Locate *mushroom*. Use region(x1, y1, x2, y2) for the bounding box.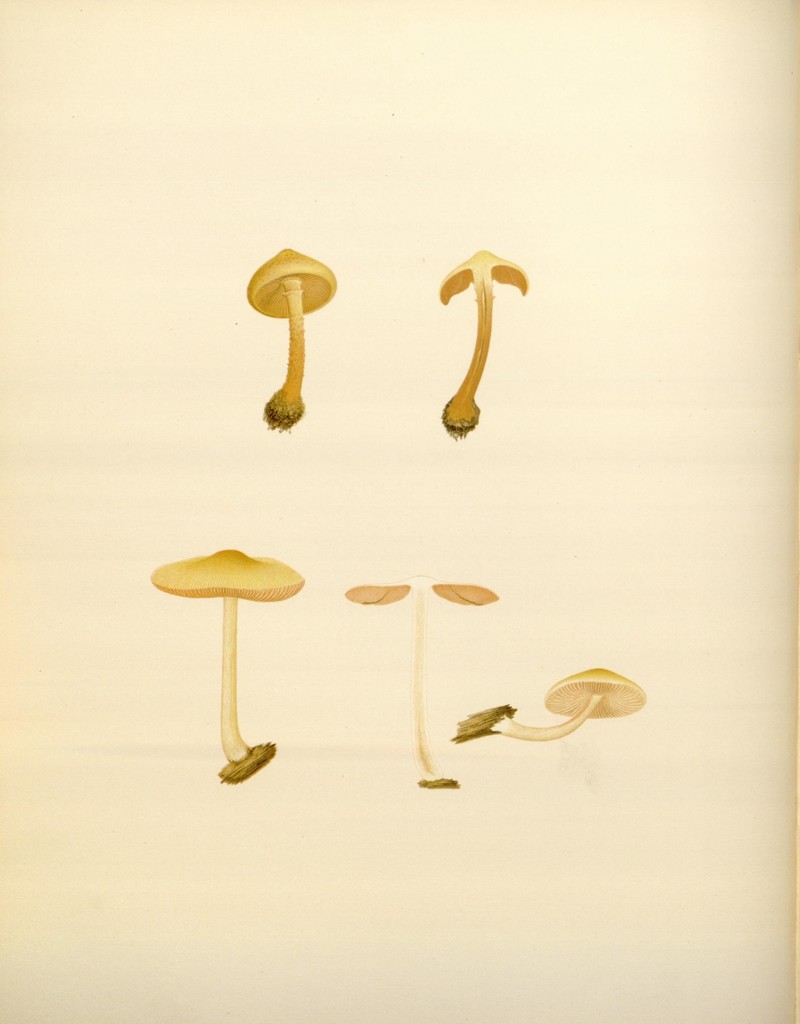
region(448, 669, 646, 740).
